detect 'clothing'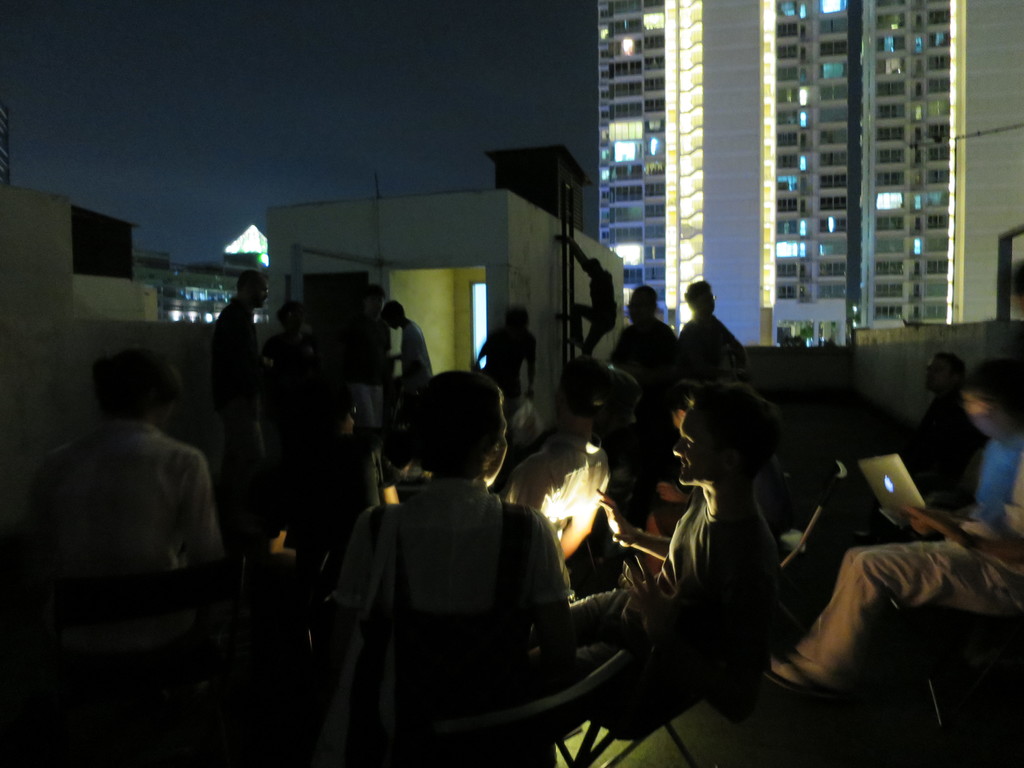
bbox(342, 300, 397, 470)
